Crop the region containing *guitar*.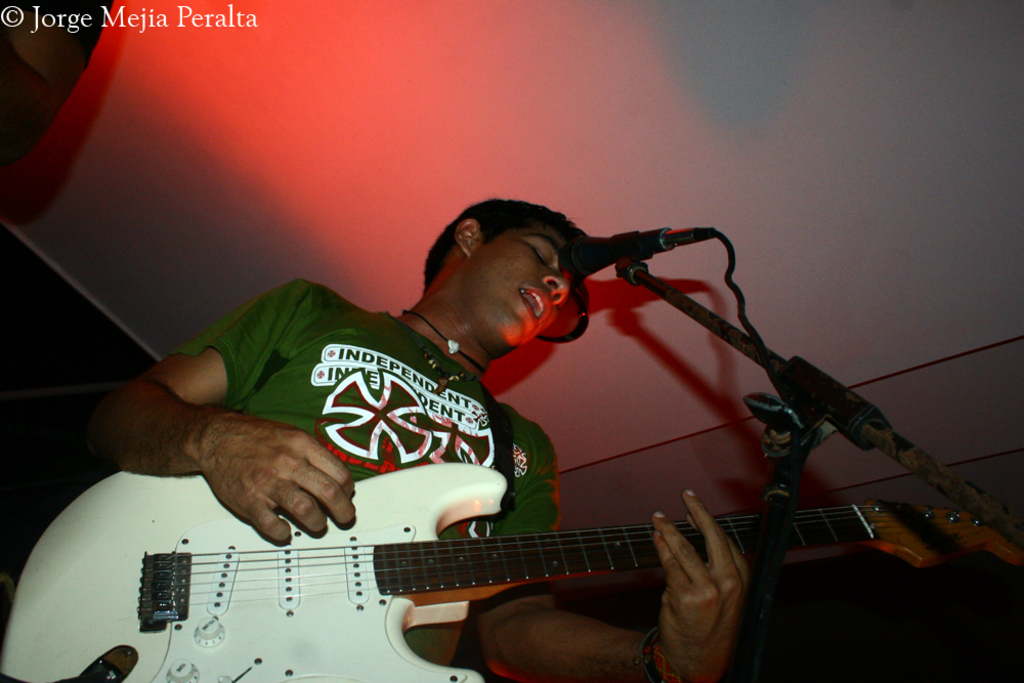
Crop region: locate(0, 453, 1023, 682).
